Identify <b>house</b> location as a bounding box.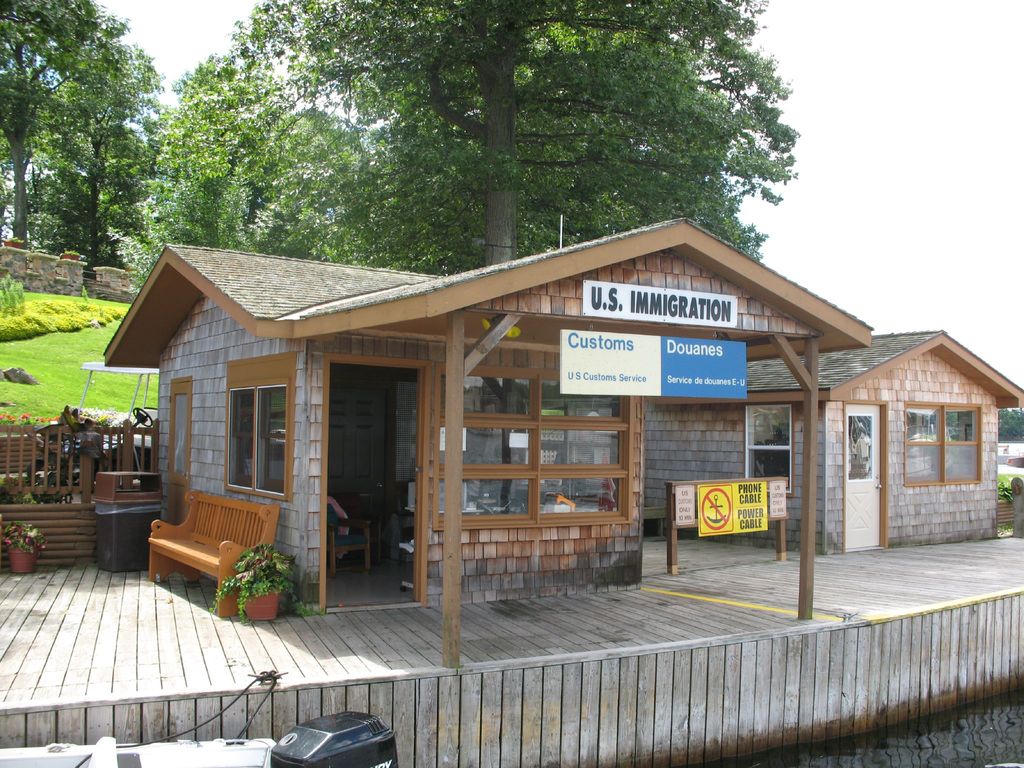
{"left": 644, "top": 332, "right": 1023, "bottom": 544}.
